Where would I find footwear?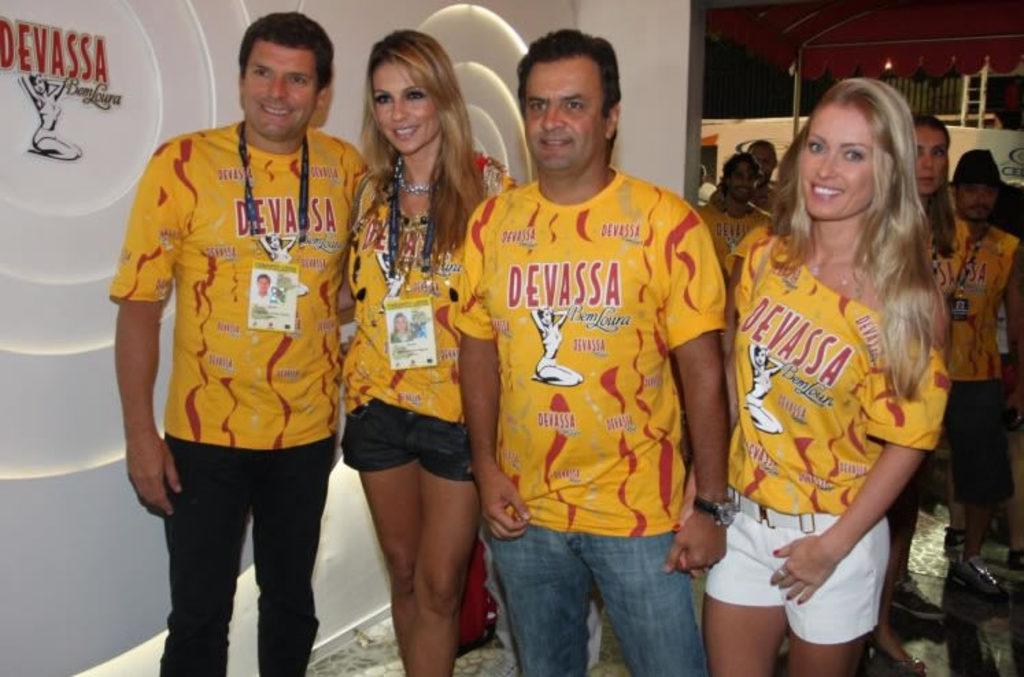
At bbox=[890, 571, 944, 622].
